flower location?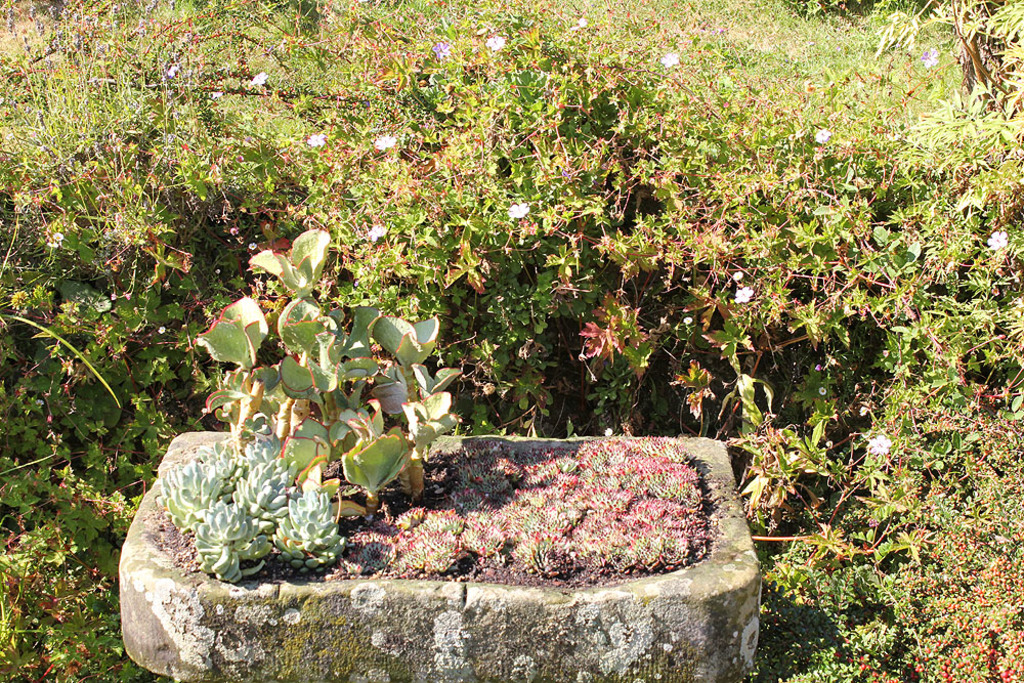
Rect(365, 229, 380, 243)
